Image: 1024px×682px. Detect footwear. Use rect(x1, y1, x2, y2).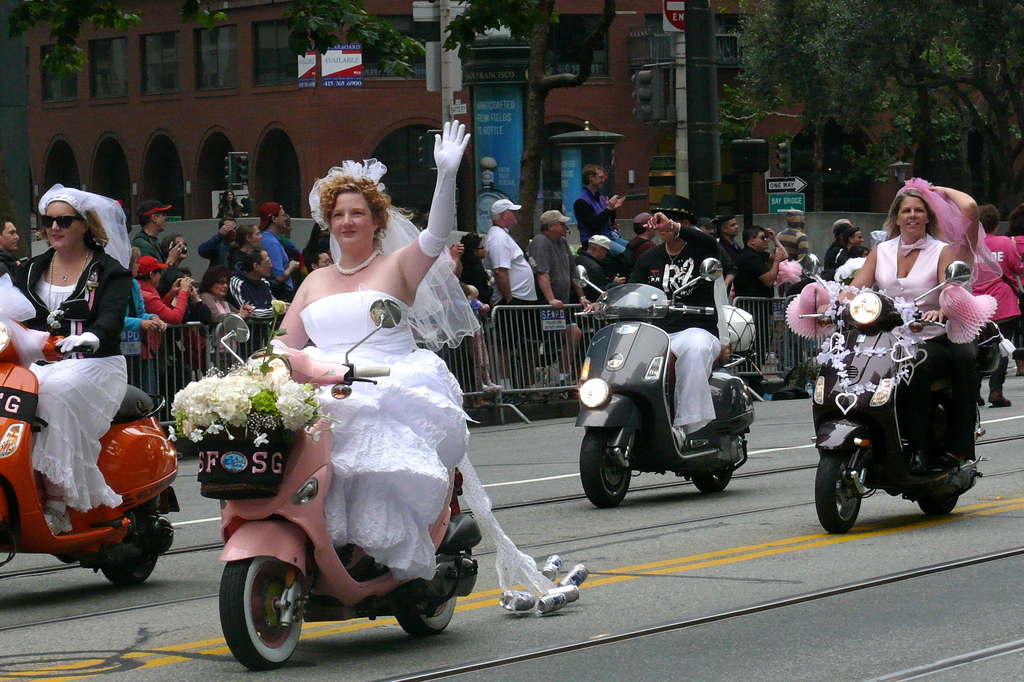
rect(985, 393, 1009, 409).
